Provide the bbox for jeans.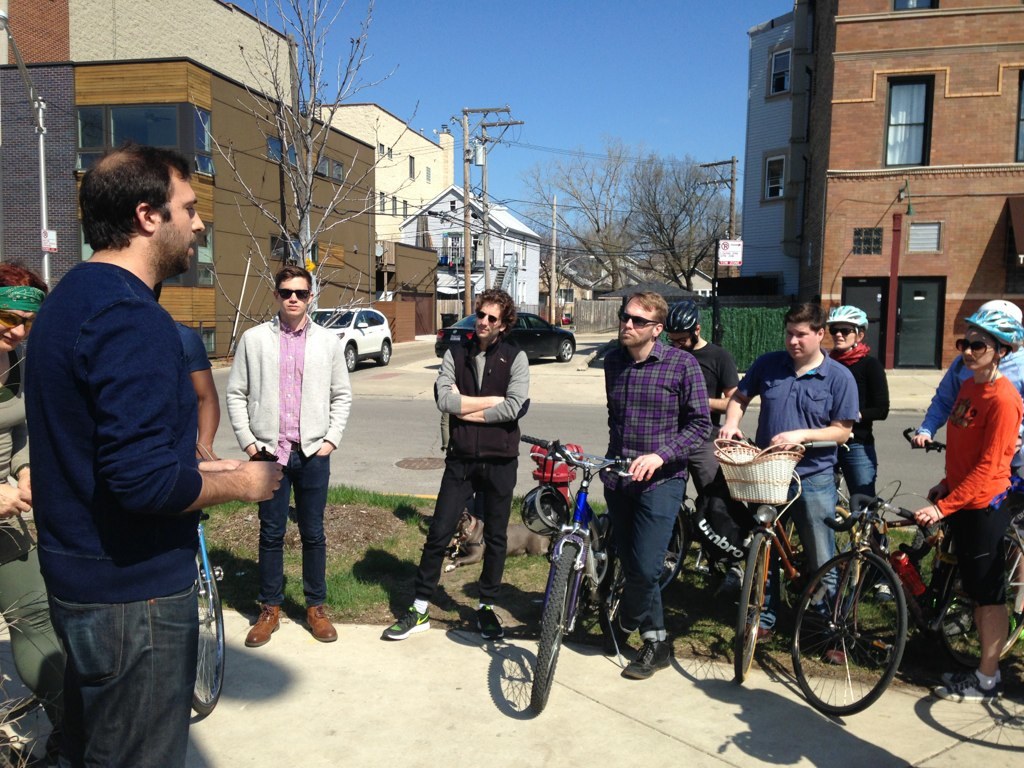
778:461:841:622.
